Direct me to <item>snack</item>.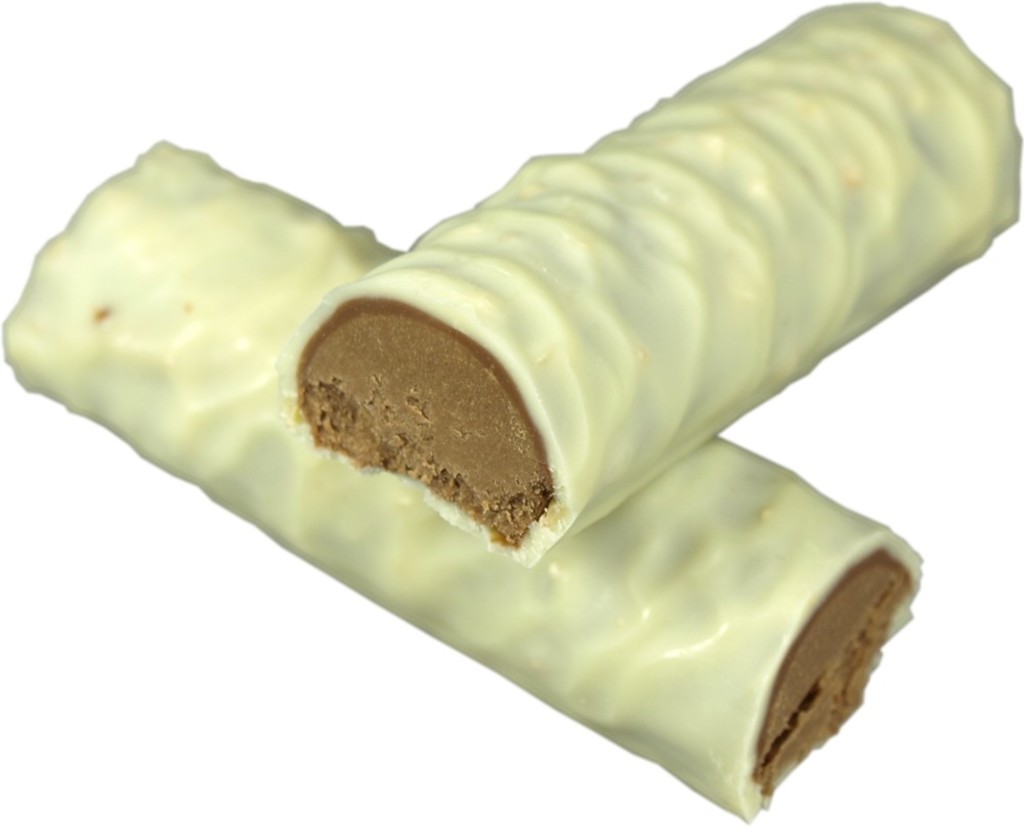
Direction: detection(0, 133, 929, 817).
